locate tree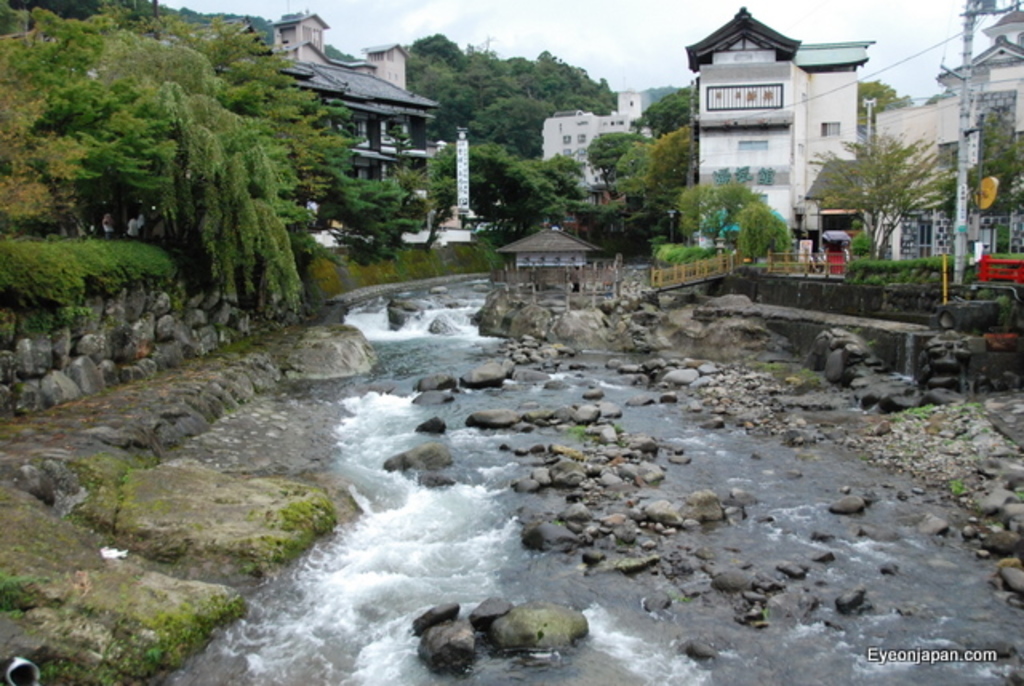
select_region(339, 179, 432, 261)
